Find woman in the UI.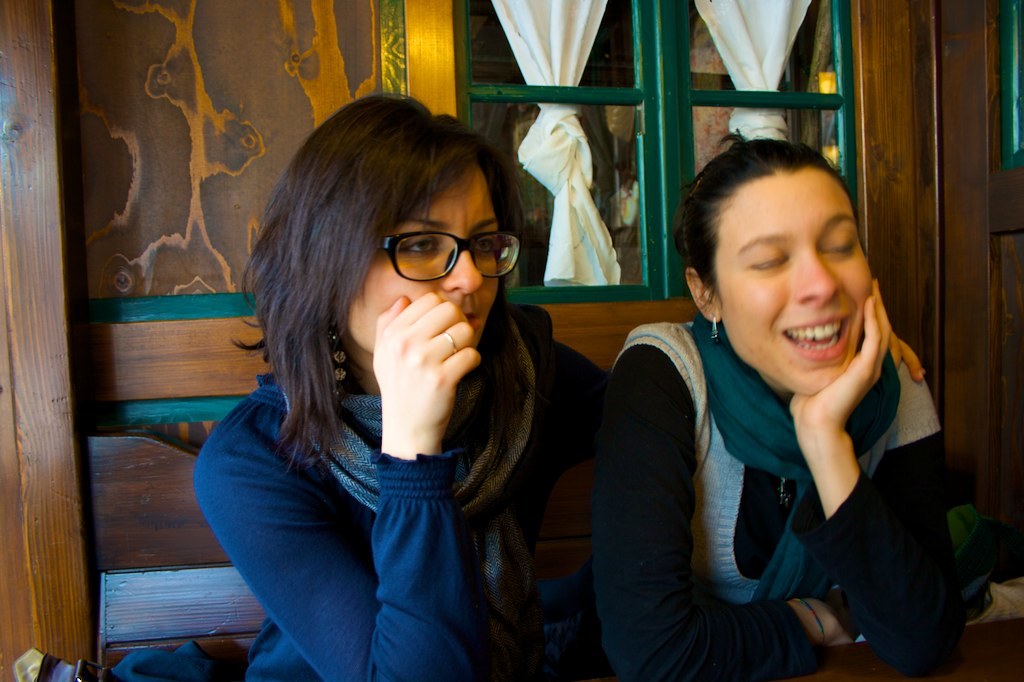
UI element at bbox=(191, 87, 928, 681).
